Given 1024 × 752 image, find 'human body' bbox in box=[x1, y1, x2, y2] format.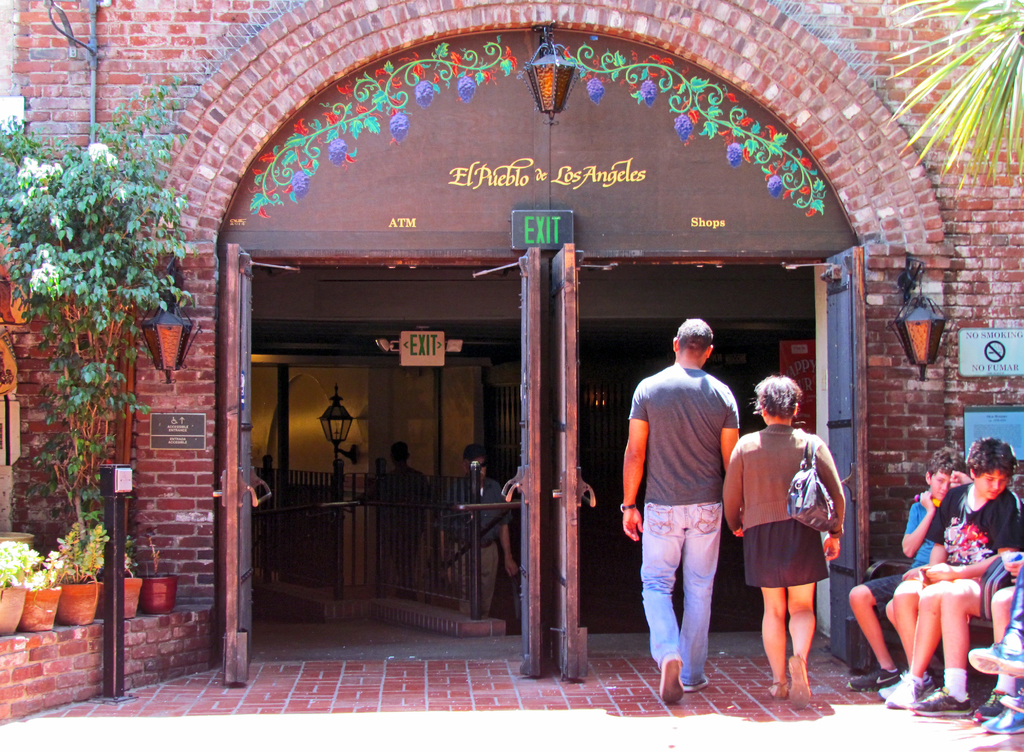
box=[726, 427, 858, 709].
